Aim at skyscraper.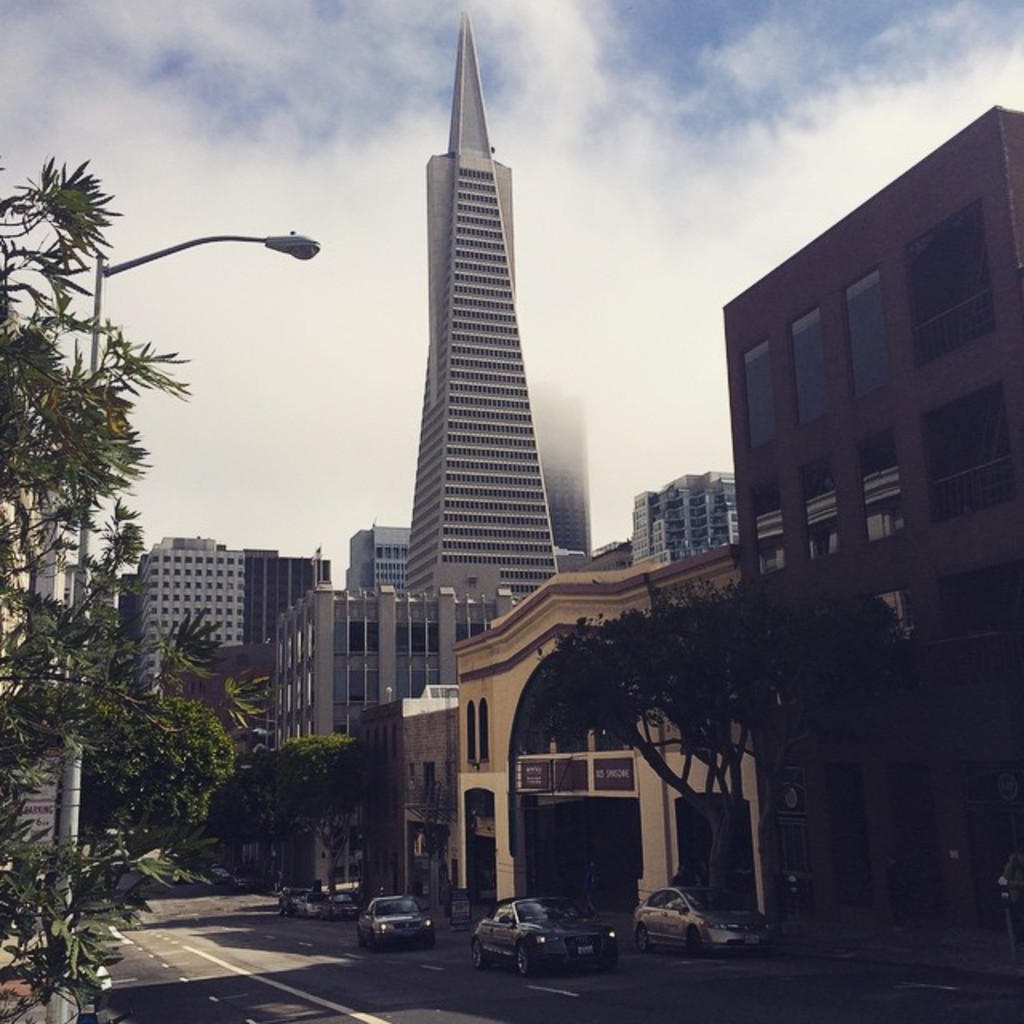
Aimed at locate(379, 22, 574, 558).
